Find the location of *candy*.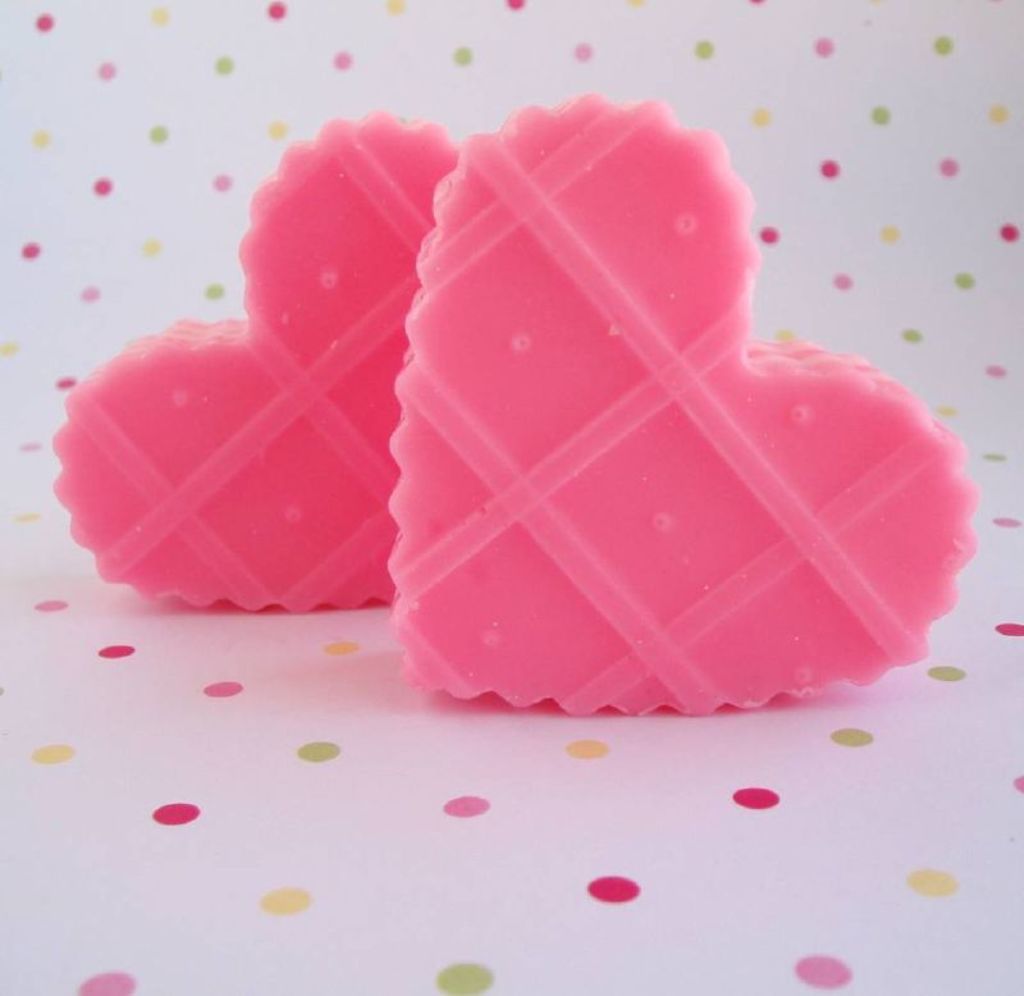
Location: x1=37, y1=95, x2=983, y2=723.
